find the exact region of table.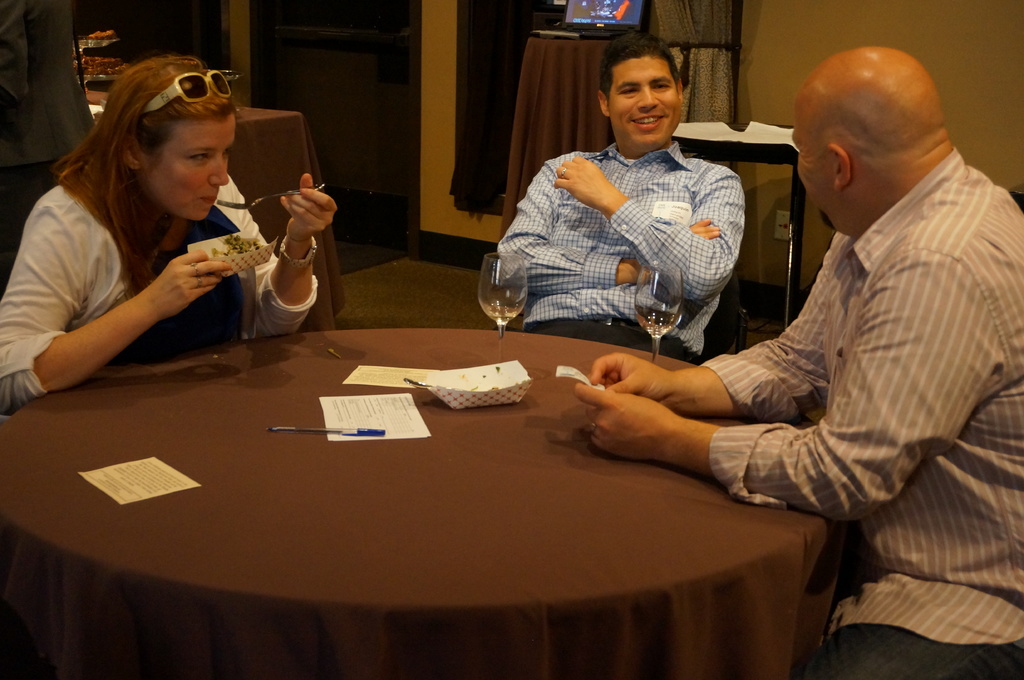
Exact region: region(20, 260, 824, 674).
